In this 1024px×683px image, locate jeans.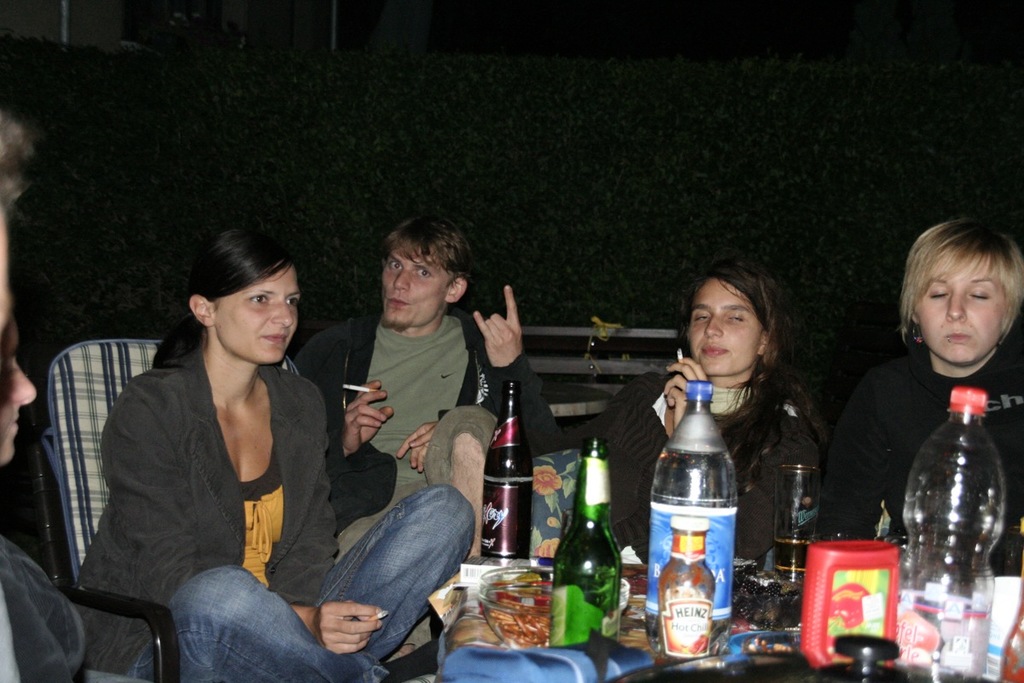
Bounding box: <box>314,483,474,668</box>.
